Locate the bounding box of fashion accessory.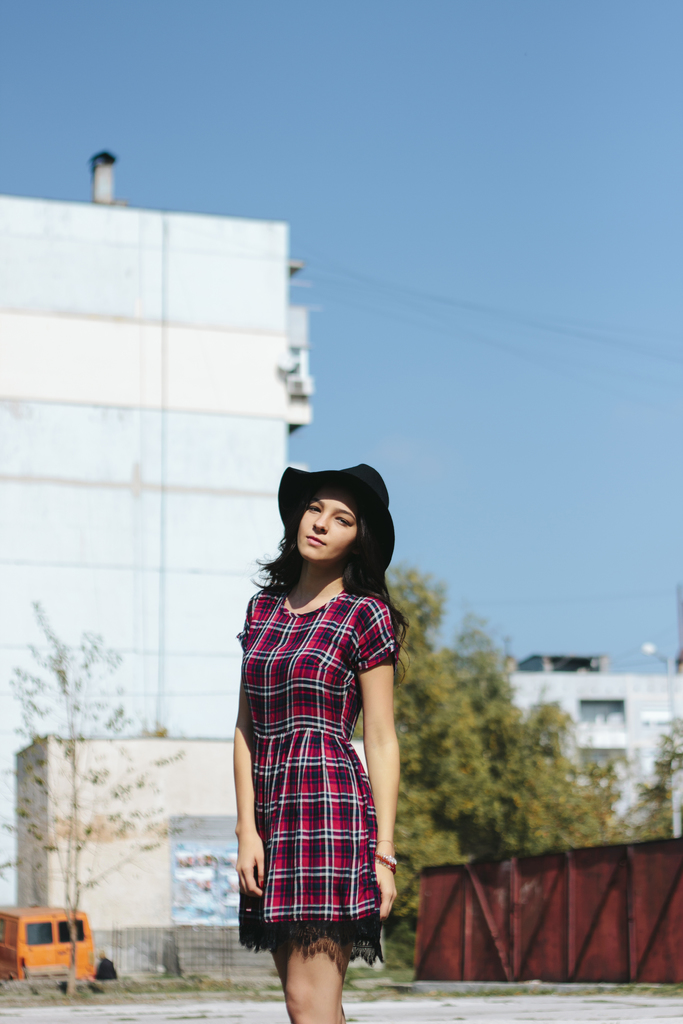
Bounding box: 372:854:400:875.
